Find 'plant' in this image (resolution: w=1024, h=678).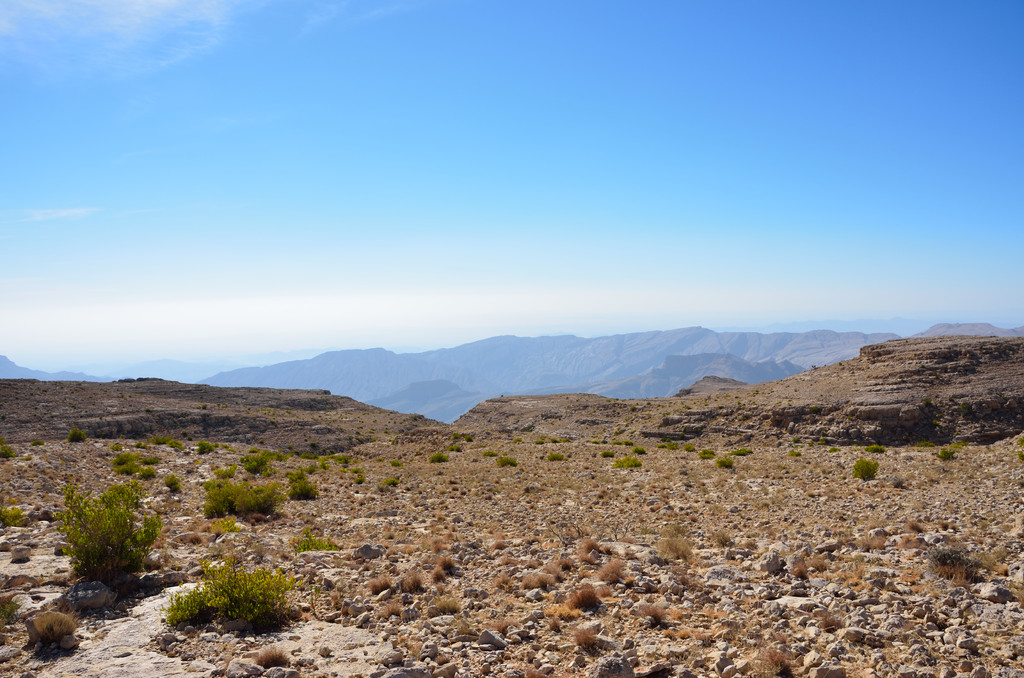
x1=719 y1=389 x2=733 y2=400.
